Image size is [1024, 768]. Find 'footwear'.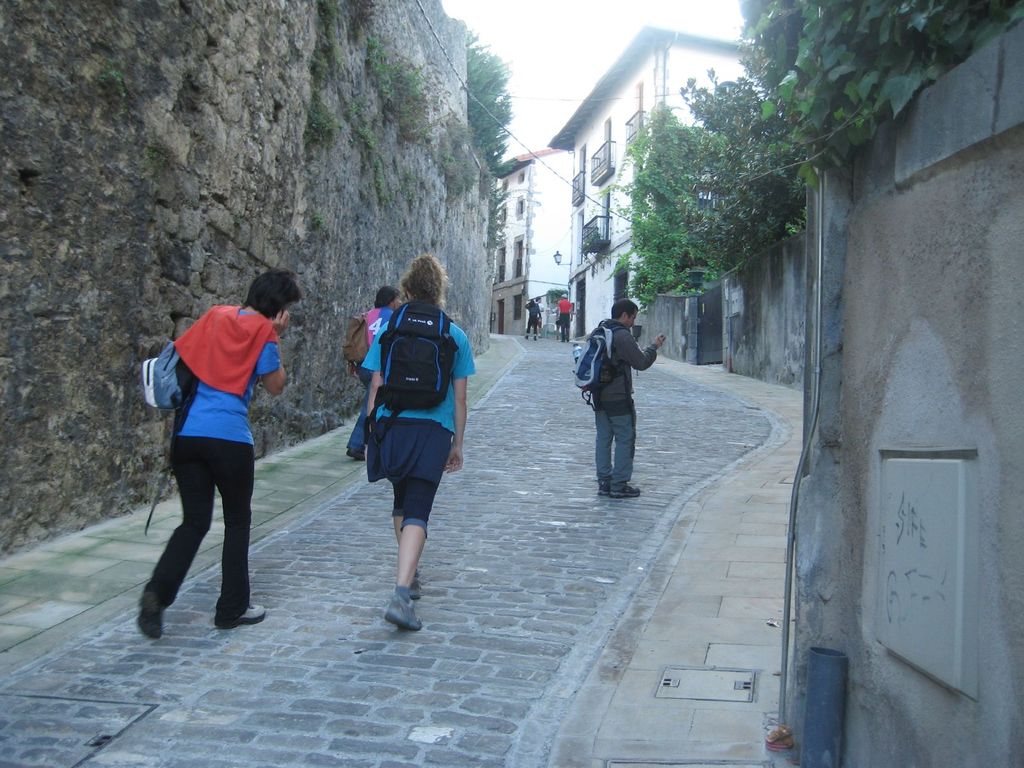
BBox(216, 600, 264, 628).
